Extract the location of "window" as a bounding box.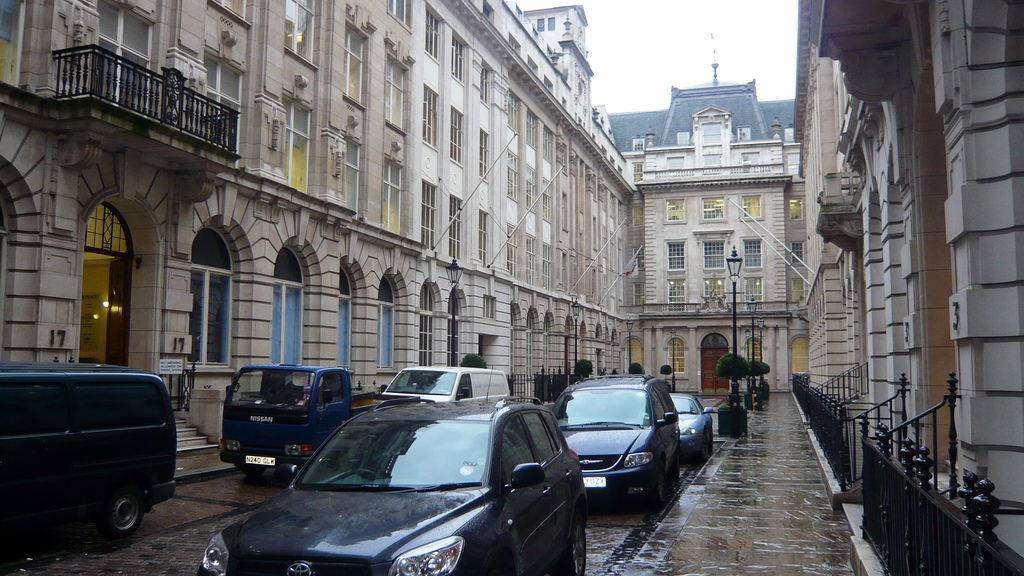
[269,240,317,364].
